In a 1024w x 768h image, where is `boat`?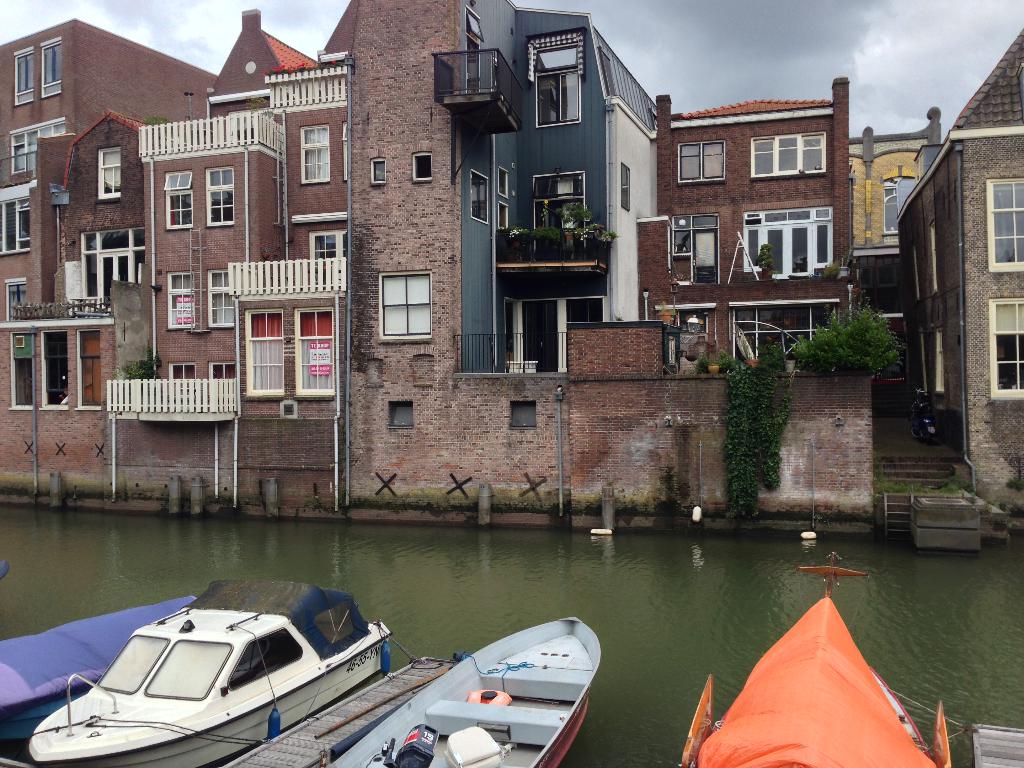
<bbox>321, 616, 602, 767</bbox>.
